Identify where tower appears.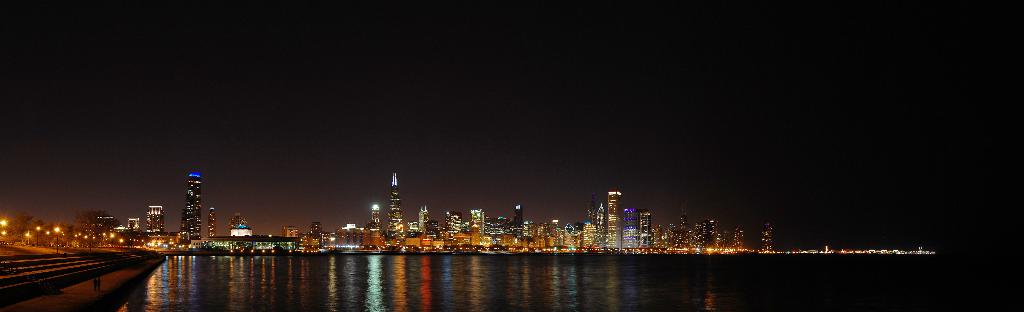
Appears at locate(386, 171, 398, 237).
